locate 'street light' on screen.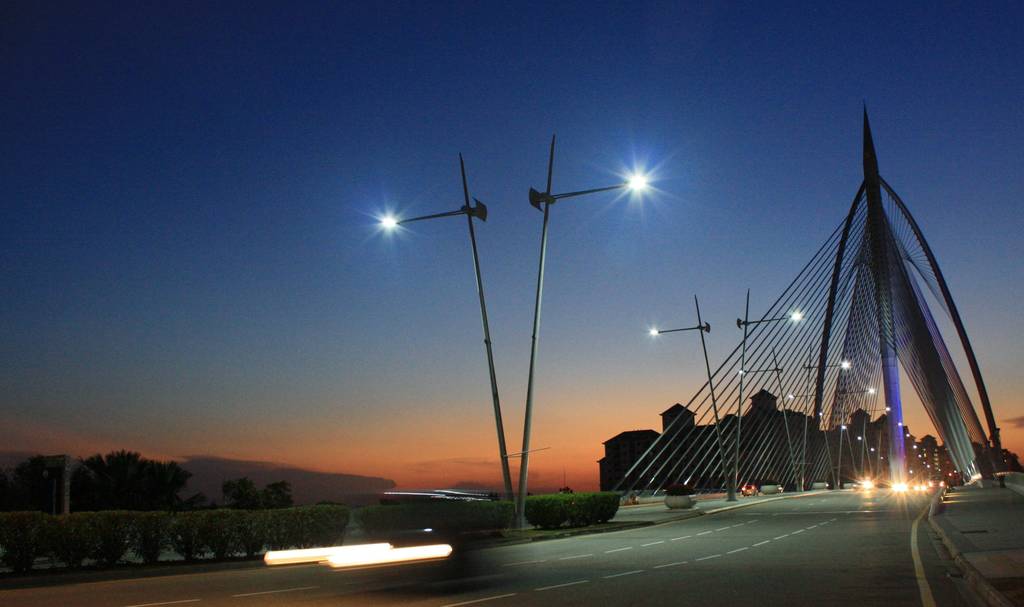
On screen at box=[739, 345, 804, 482].
